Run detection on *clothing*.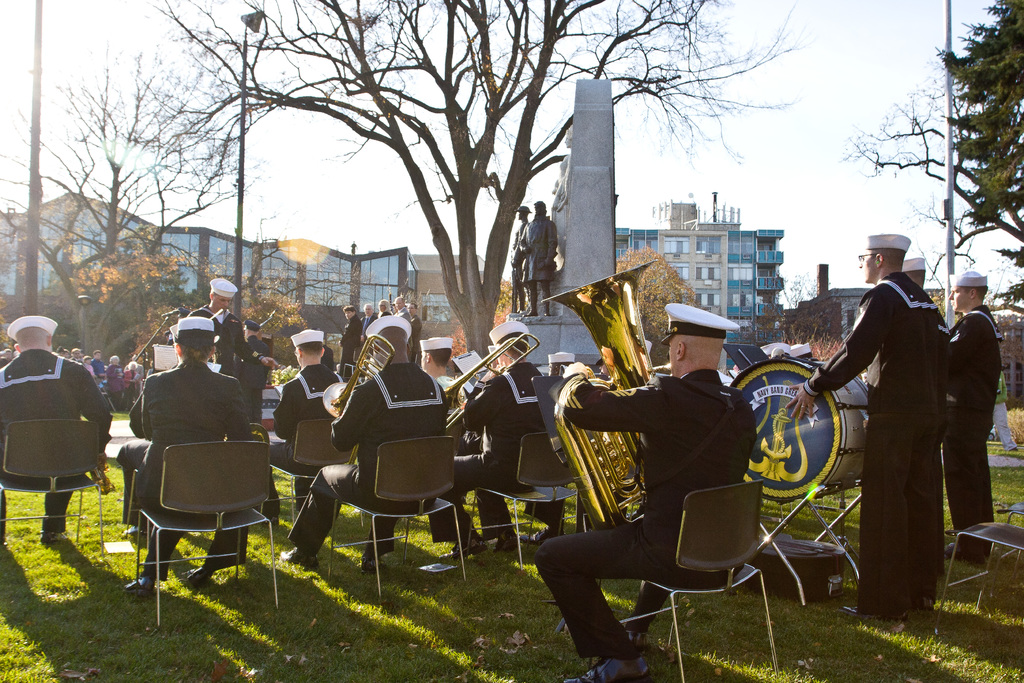
Result: box(841, 236, 989, 610).
